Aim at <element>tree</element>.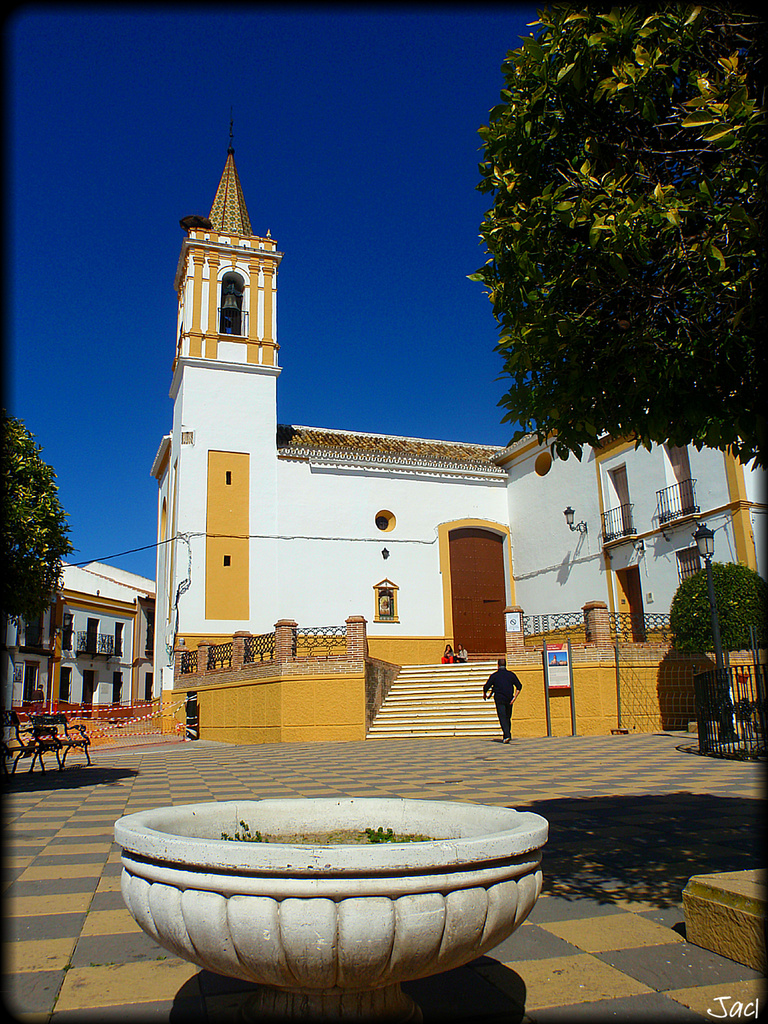
Aimed at (x1=0, y1=412, x2=82, y2=612).
